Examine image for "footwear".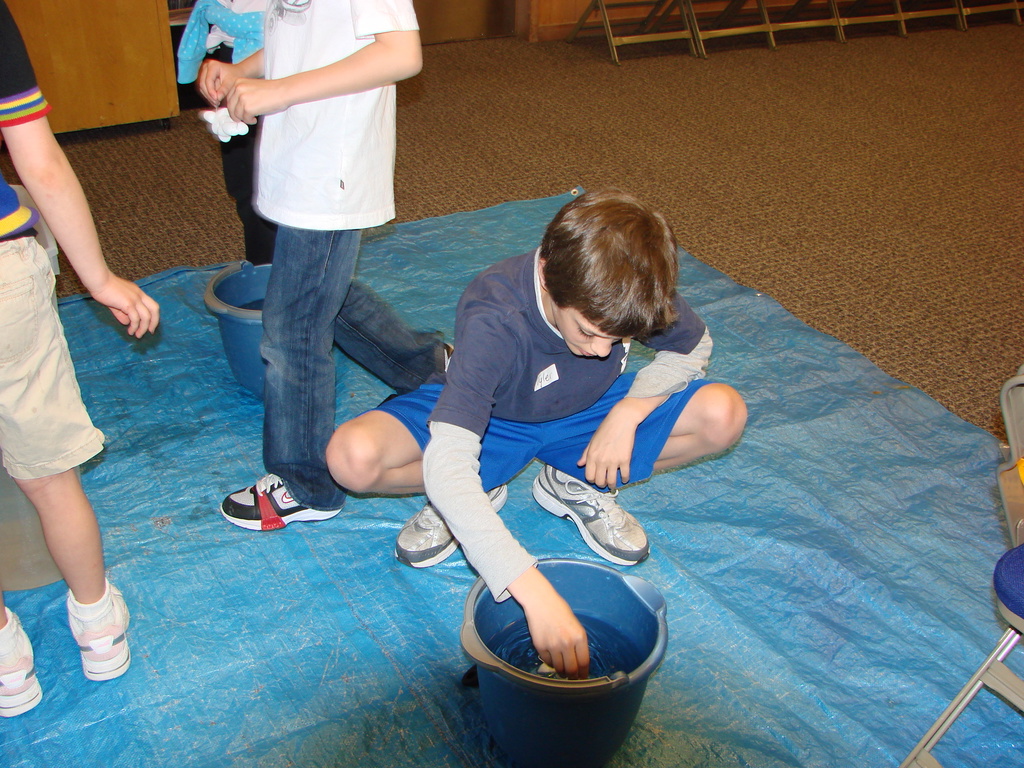
Examination result: [x1=438, y1=342, x2=455, y2=373].
